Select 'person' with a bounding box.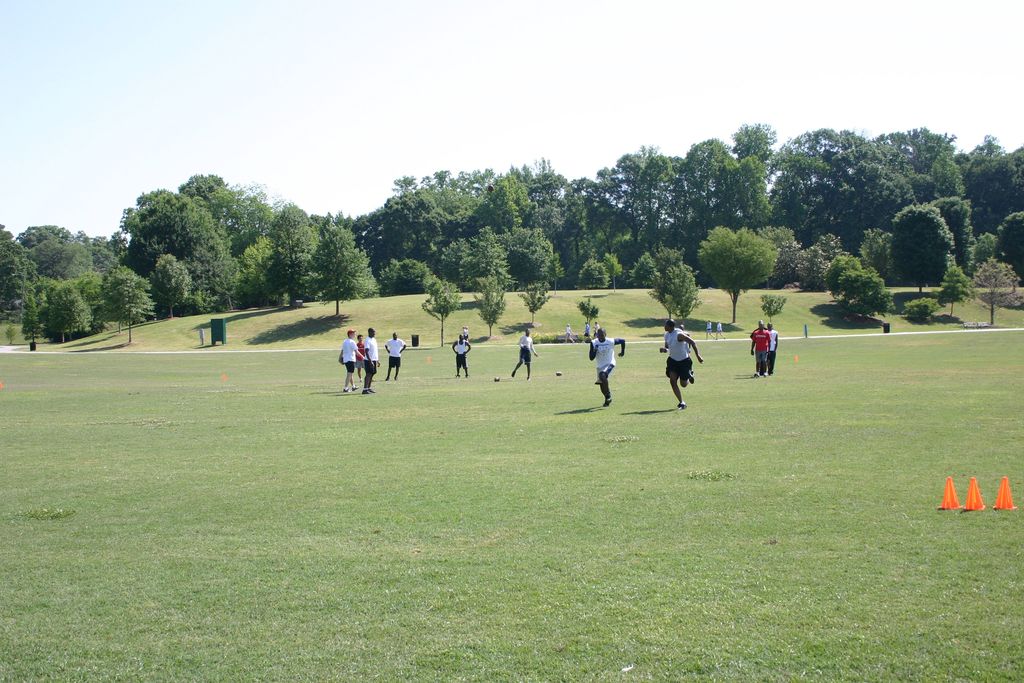
664 320 703 407.
